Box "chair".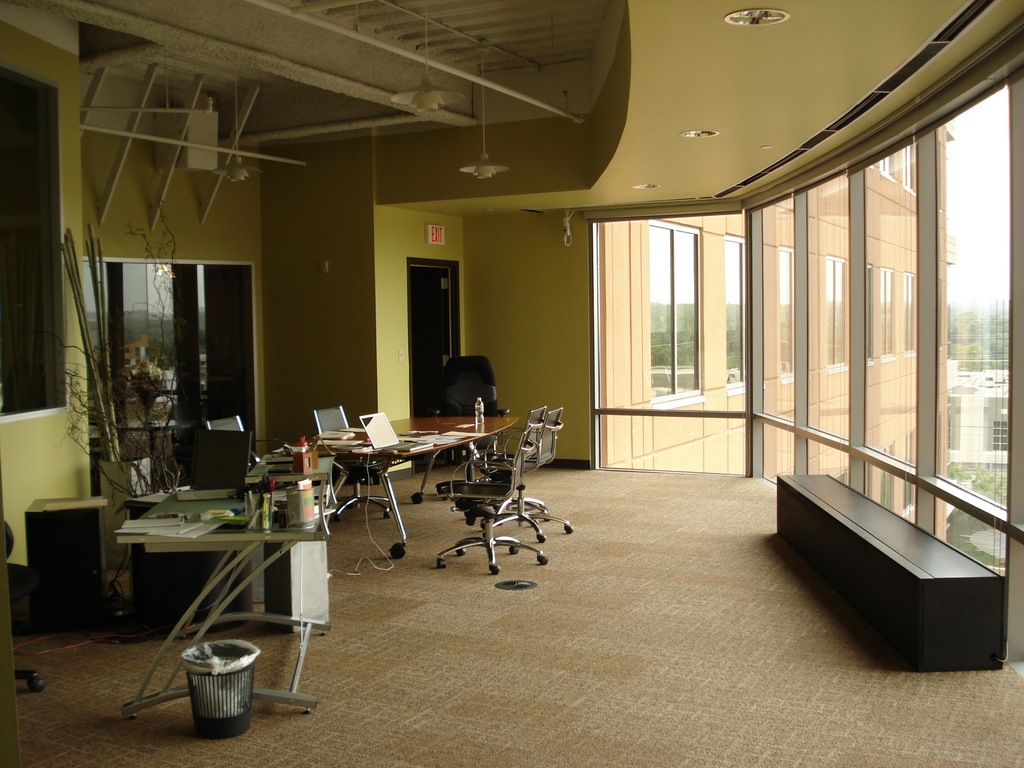
left=467, top=404, right=575, bottom=543.
